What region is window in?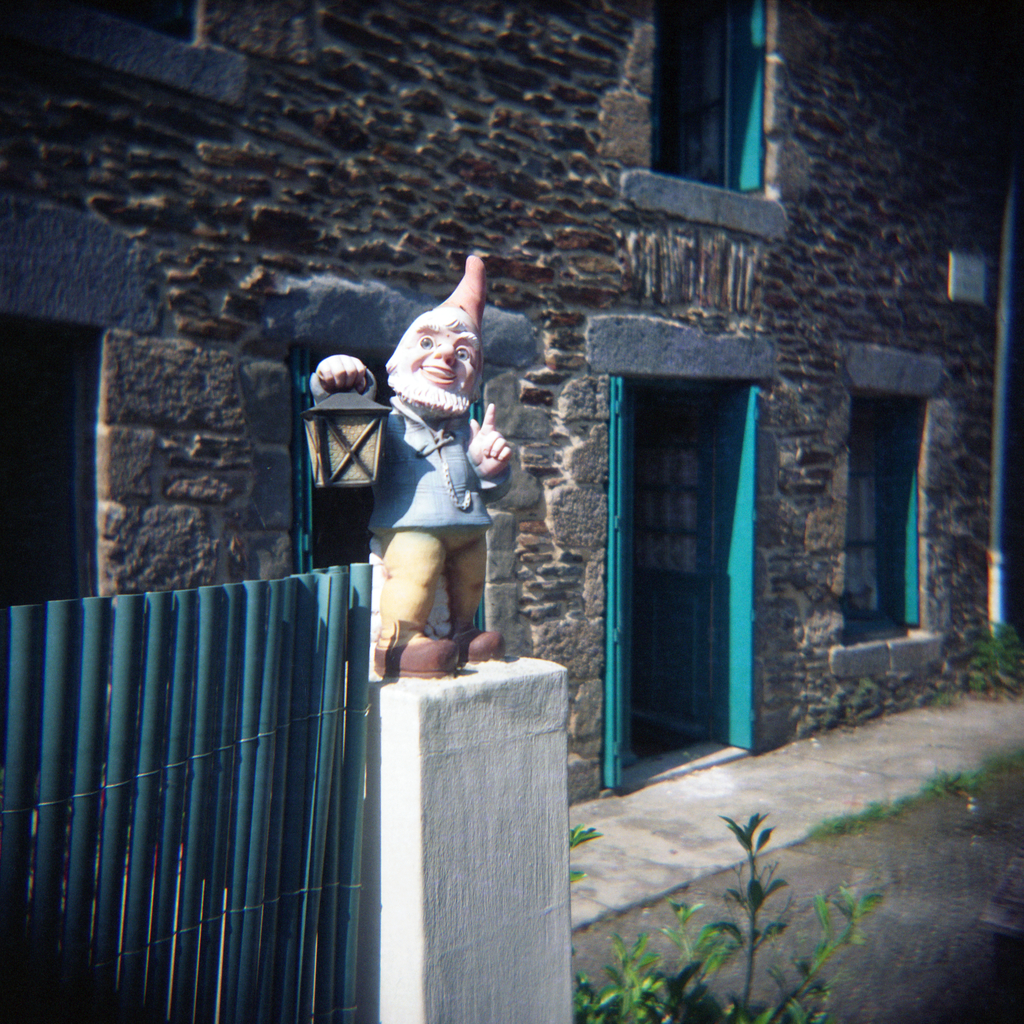
<region>0, 198, 156, 826</region>.
